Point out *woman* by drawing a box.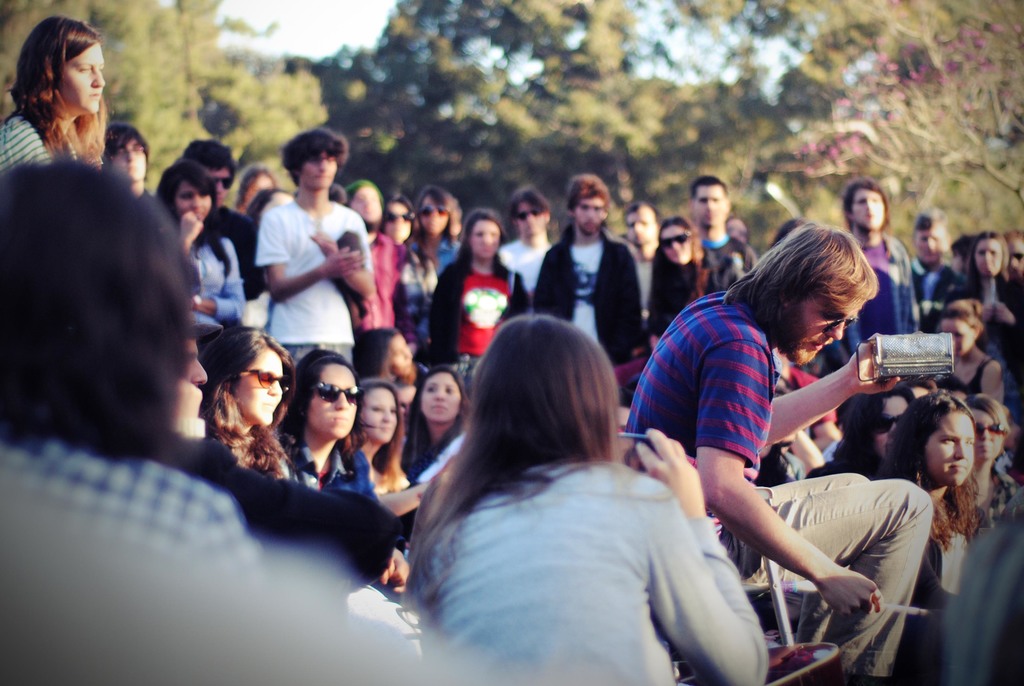
BBox(376, 306, 771, 685).
